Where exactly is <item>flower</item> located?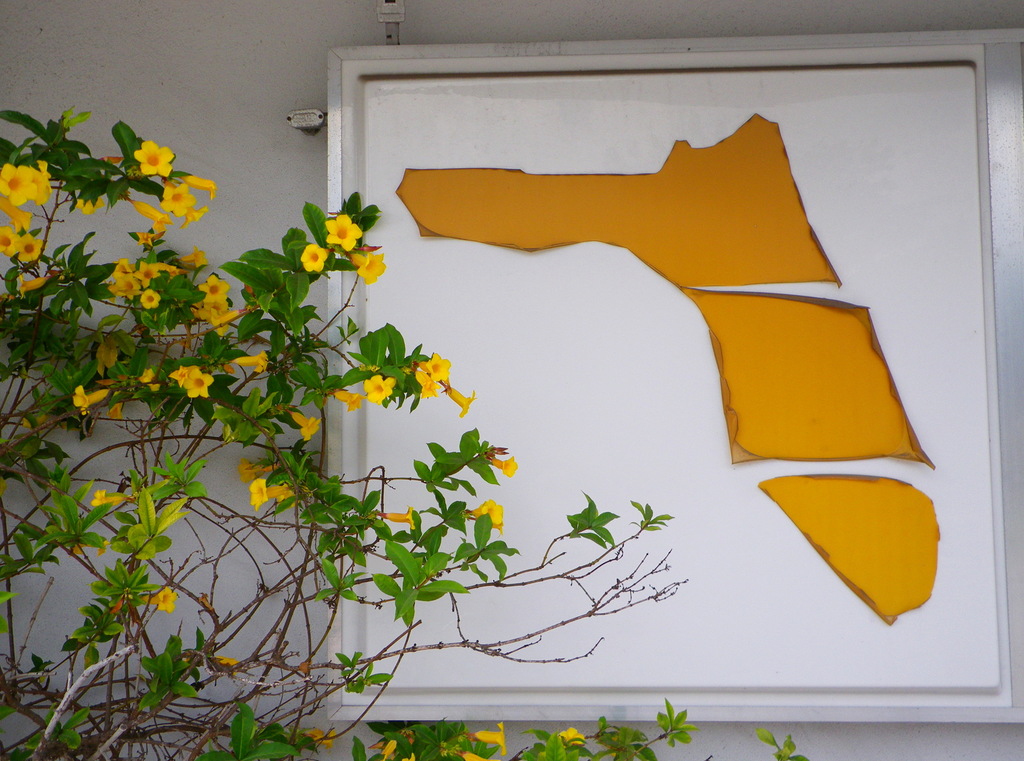
Its bounding box is box(493, 454, 516, 472).
